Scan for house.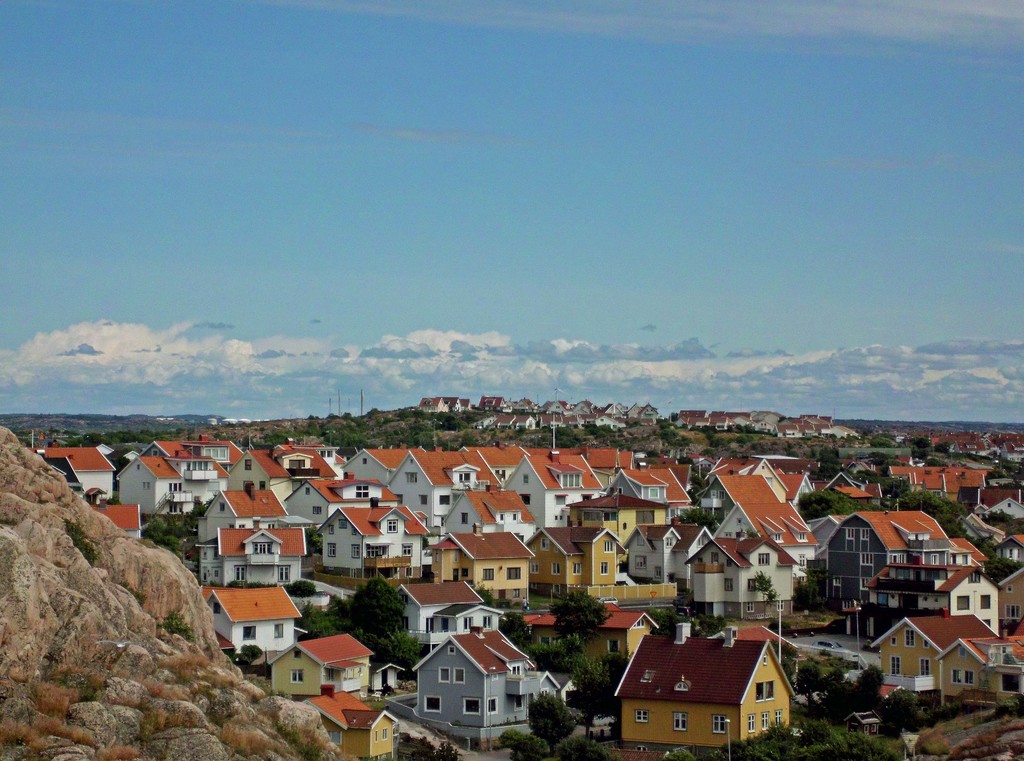
Scan result: [left=805, top=508, right=947, bottom=615].
